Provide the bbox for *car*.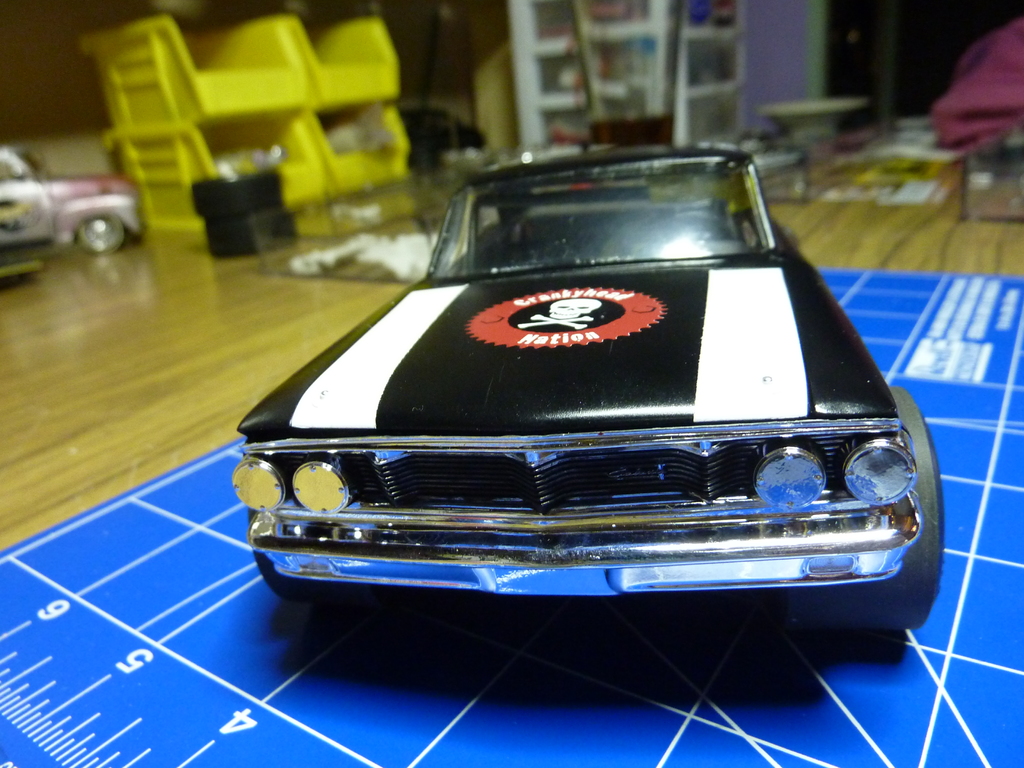
(left=0, top=138, right=156, bottom=249).
